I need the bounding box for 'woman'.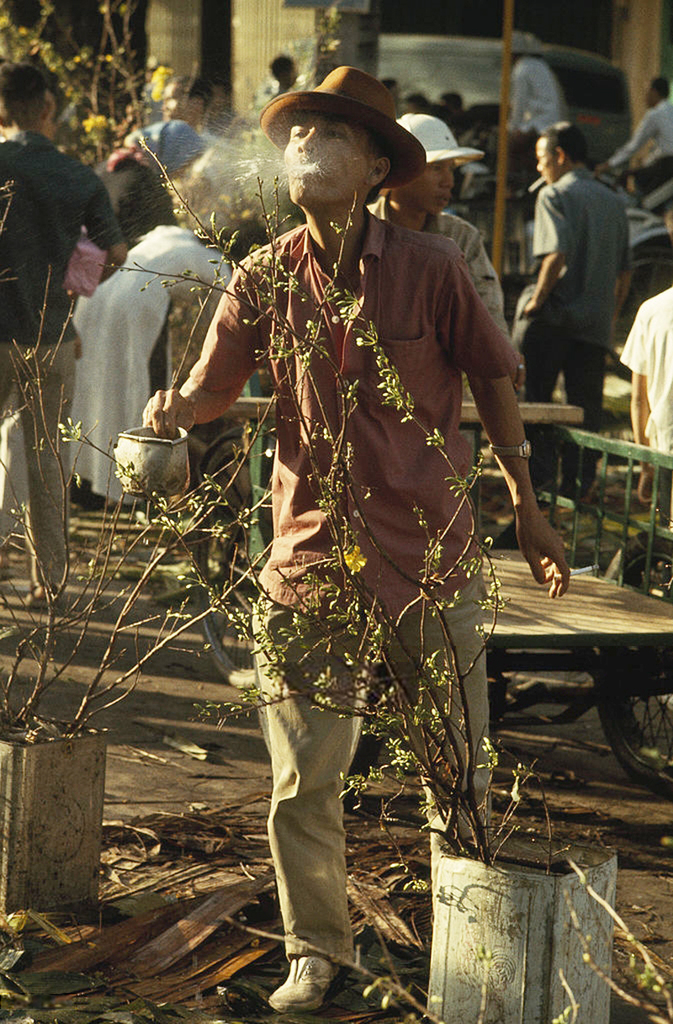
Here it is: [x1=91, y1=112, x2=221, y2=408].
